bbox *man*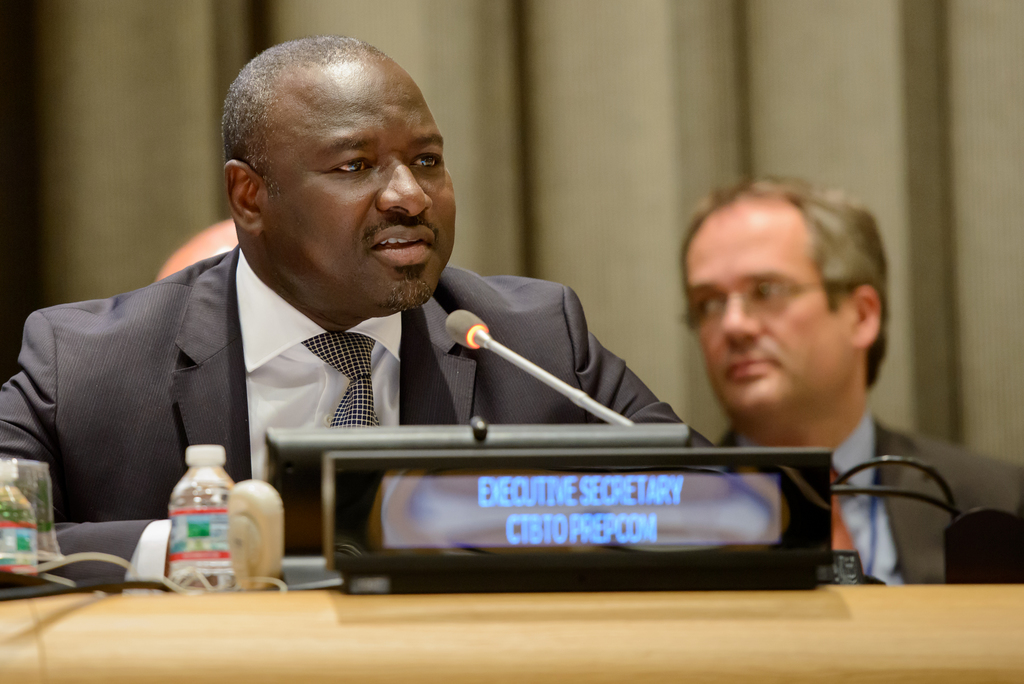
box=[44, 51, 741, 595]
